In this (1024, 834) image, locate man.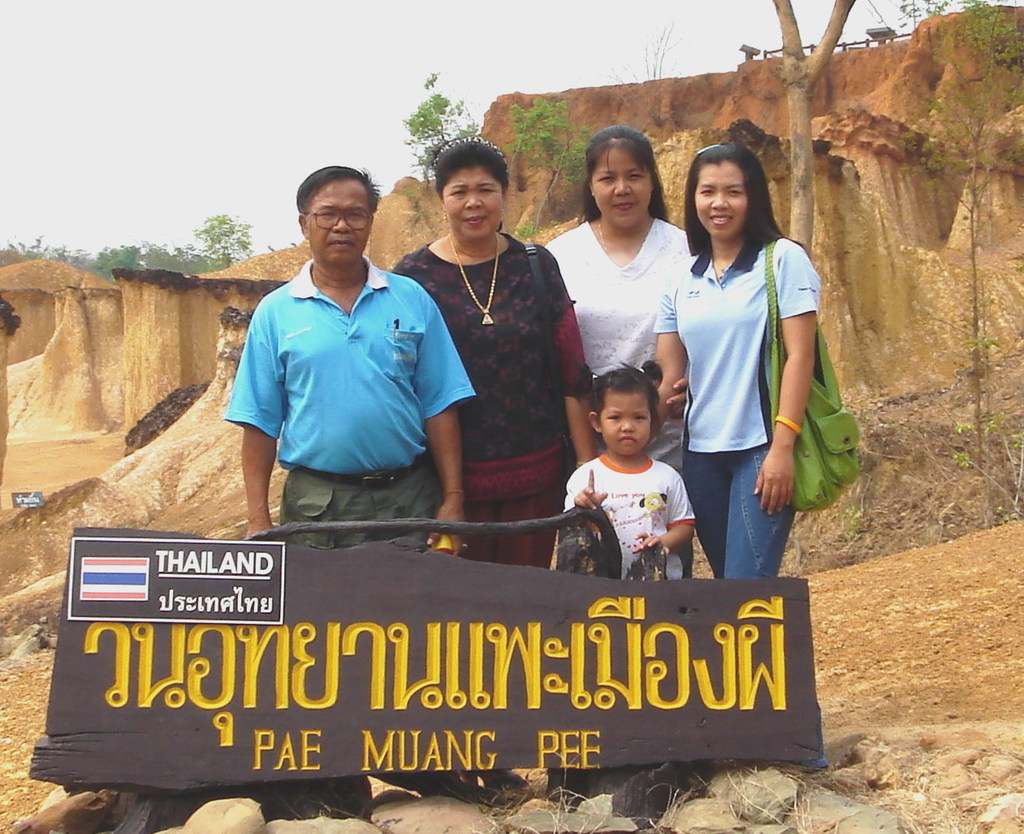
Bounding box: (210,169,464,555).
